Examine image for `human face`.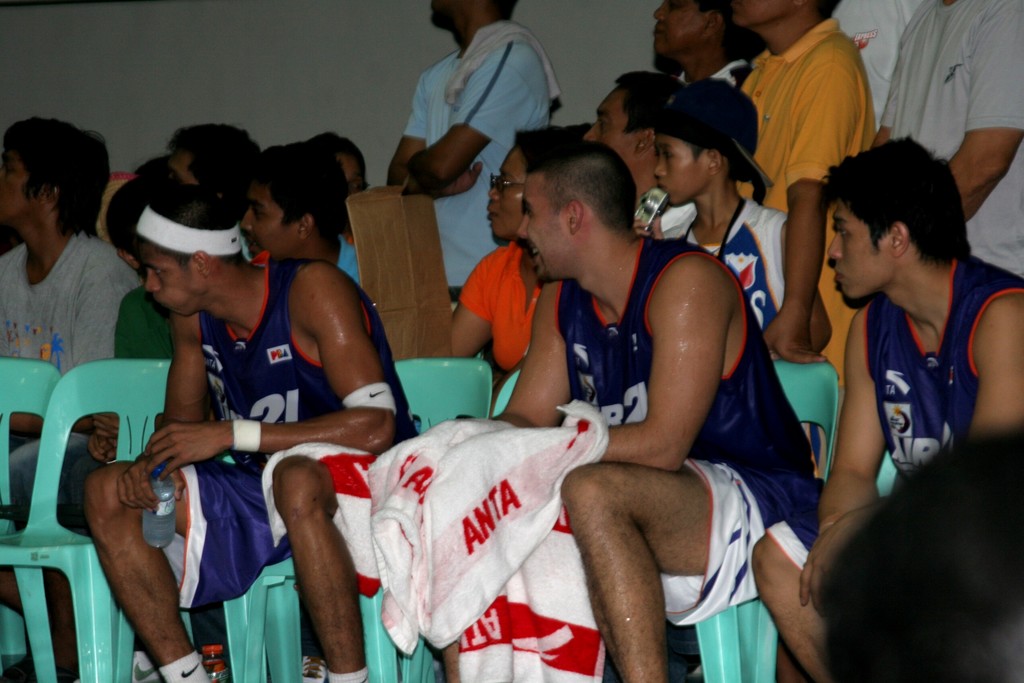
Examination result: region(138, 247, 205, 310).
